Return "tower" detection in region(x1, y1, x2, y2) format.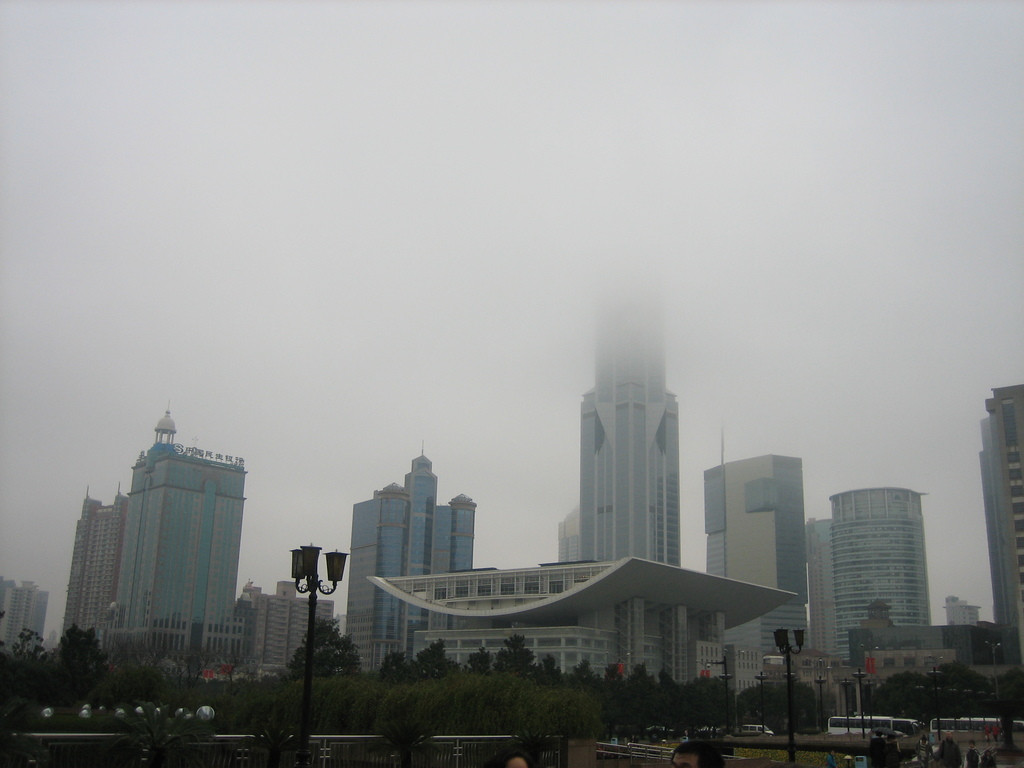
region(114, 413, 234, 660).
